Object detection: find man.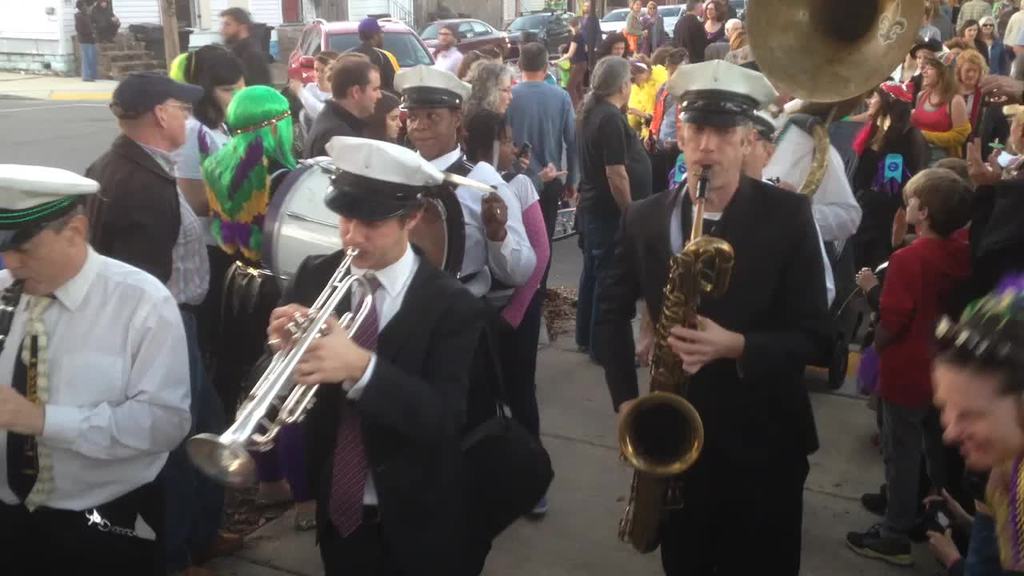
x1=265, y1=136, x2=495, y2=575.
